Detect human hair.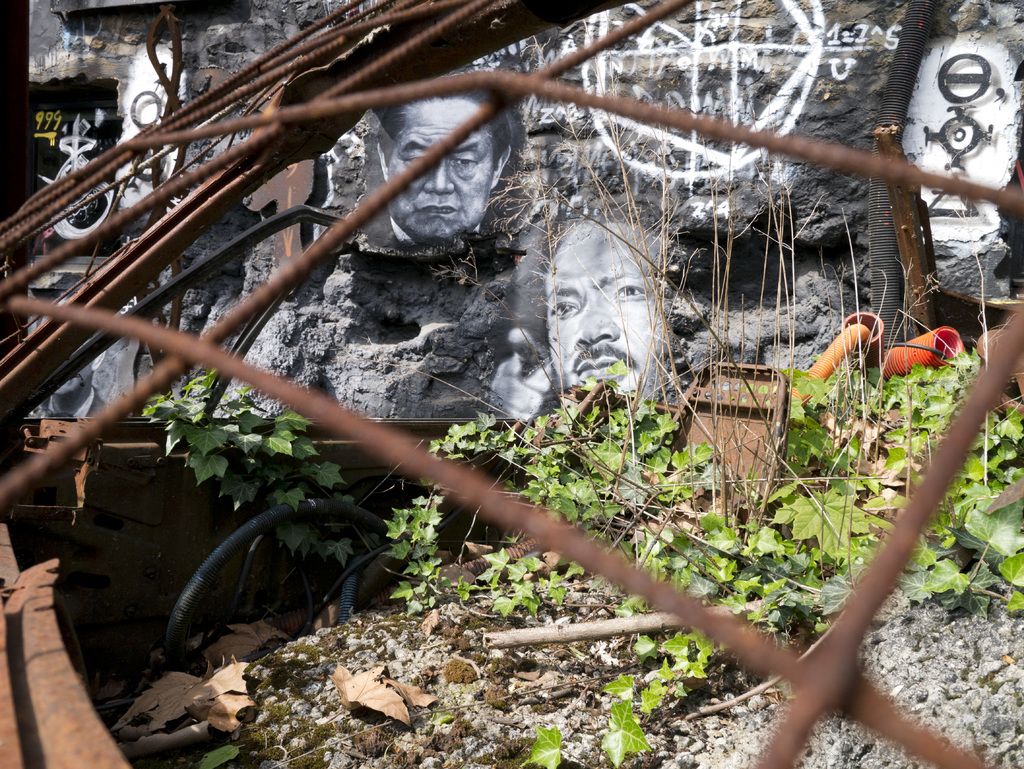
Detected at Rect(373, 77, 513, 170).
